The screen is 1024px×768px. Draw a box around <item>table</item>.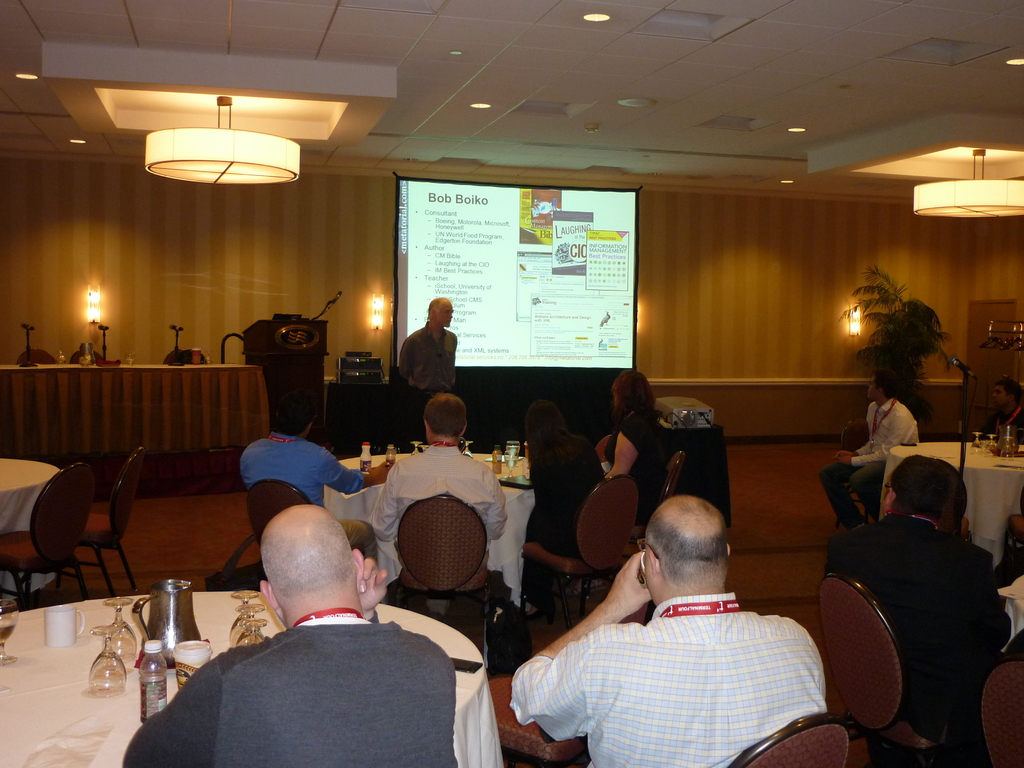
[898, 438, 1023, 560].
